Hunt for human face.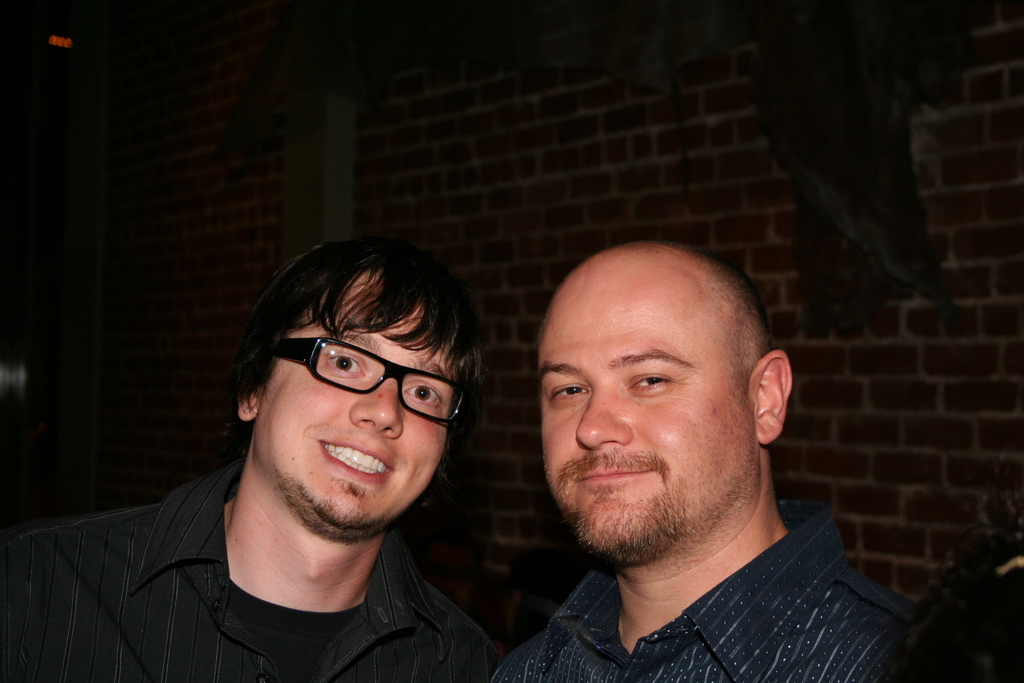
Hunted down at 539/270/751/558.
